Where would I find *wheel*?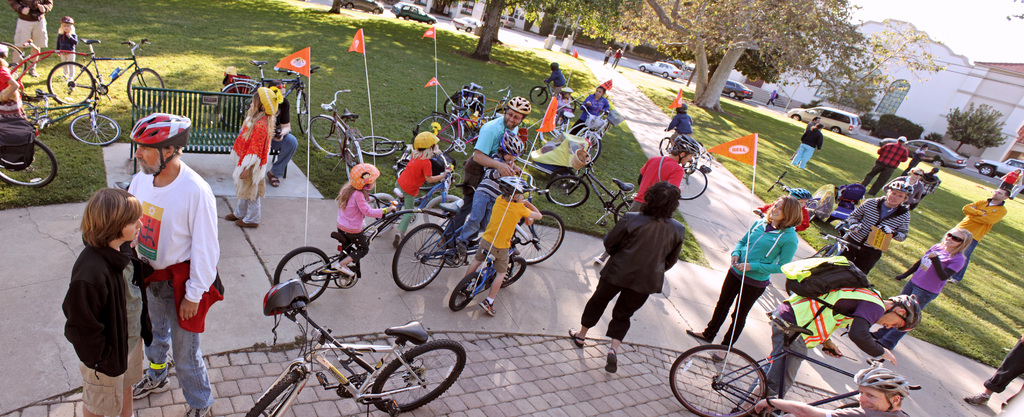
At [x1=394, y1=225, x2=449, y2=293].
